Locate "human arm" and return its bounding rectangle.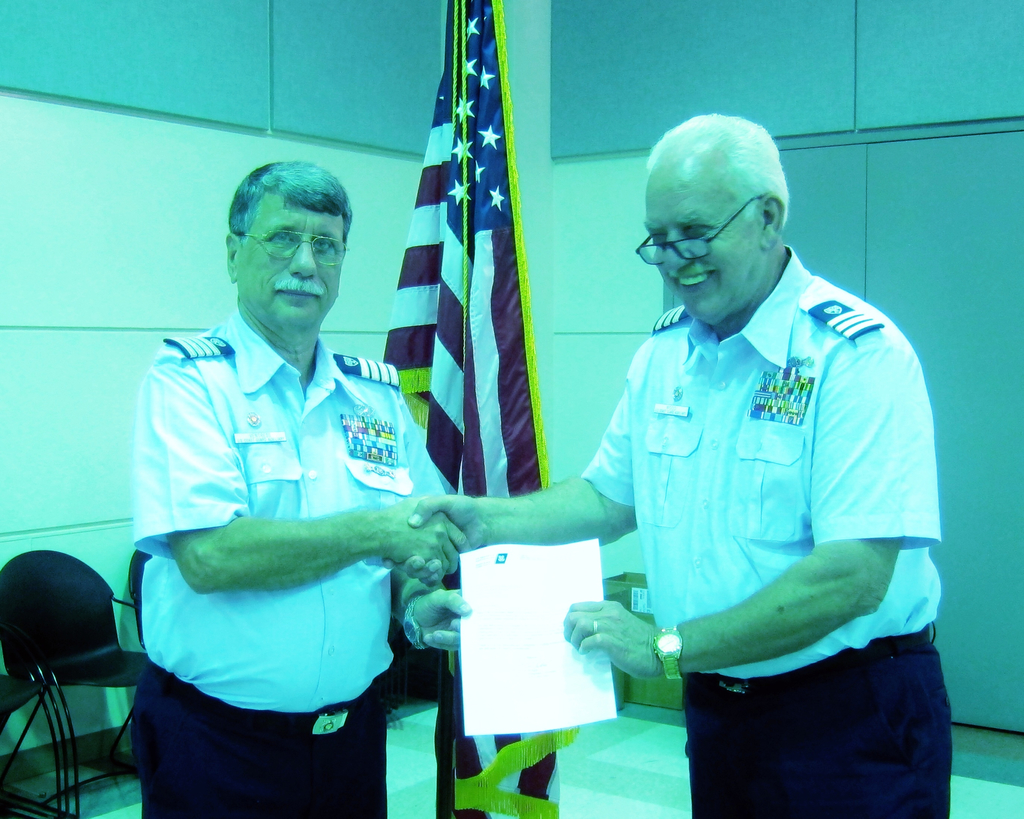
detection(563, 348, 902, 669).
